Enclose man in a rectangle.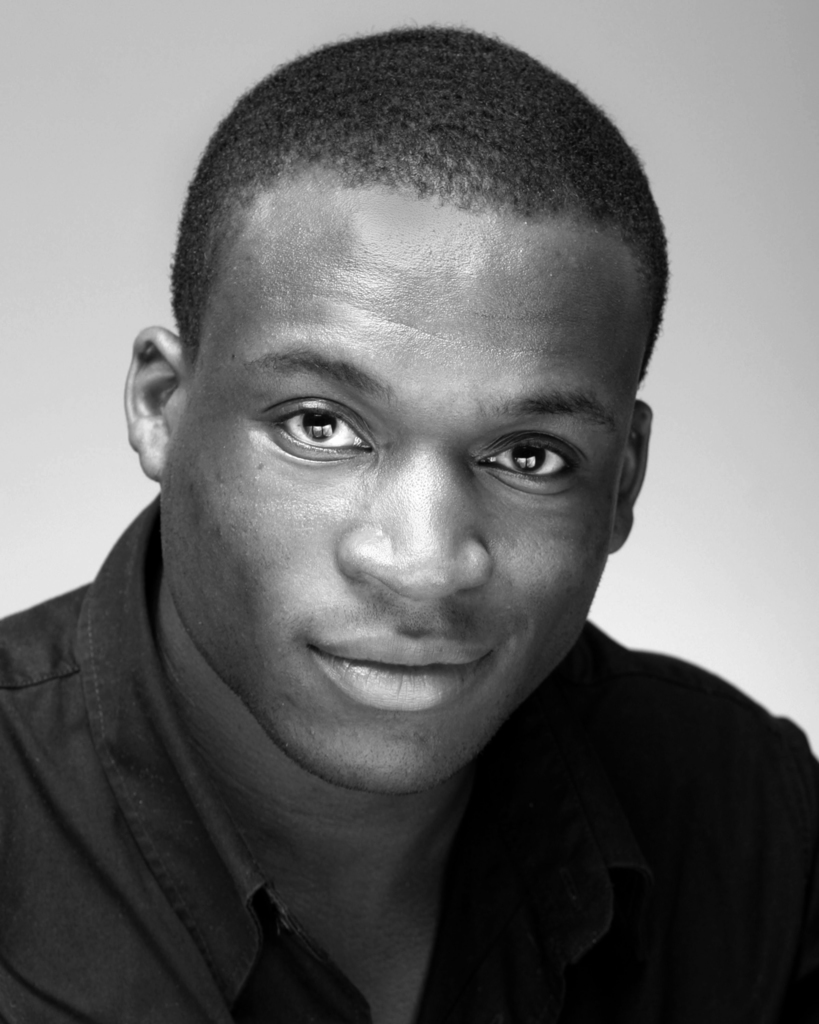
(left=0, top=49, right=818, bottom=1023).
